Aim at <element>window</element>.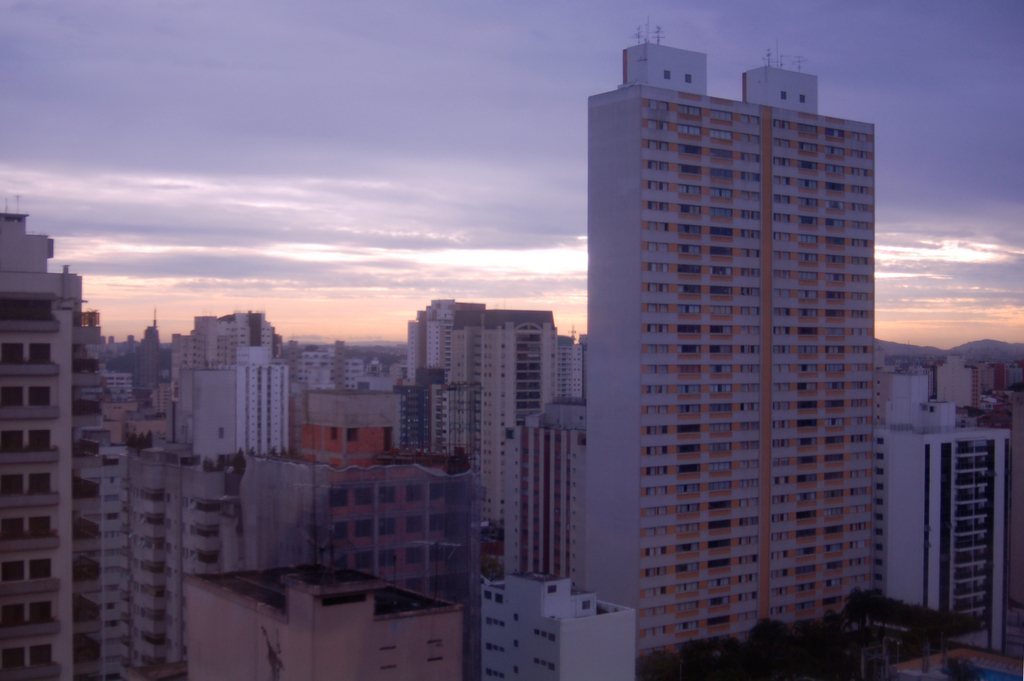
Aimed at <bbox>739, 285, 760, 297</bbox>.
